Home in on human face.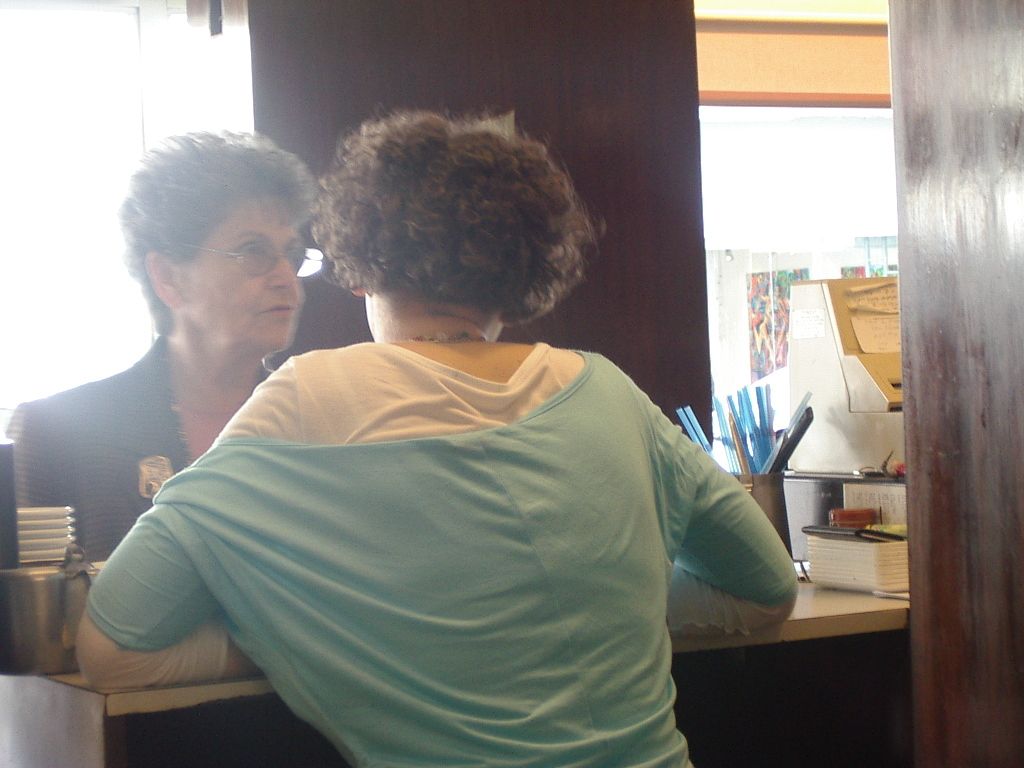
Homed in at locate(180, 193, 305, 346).
